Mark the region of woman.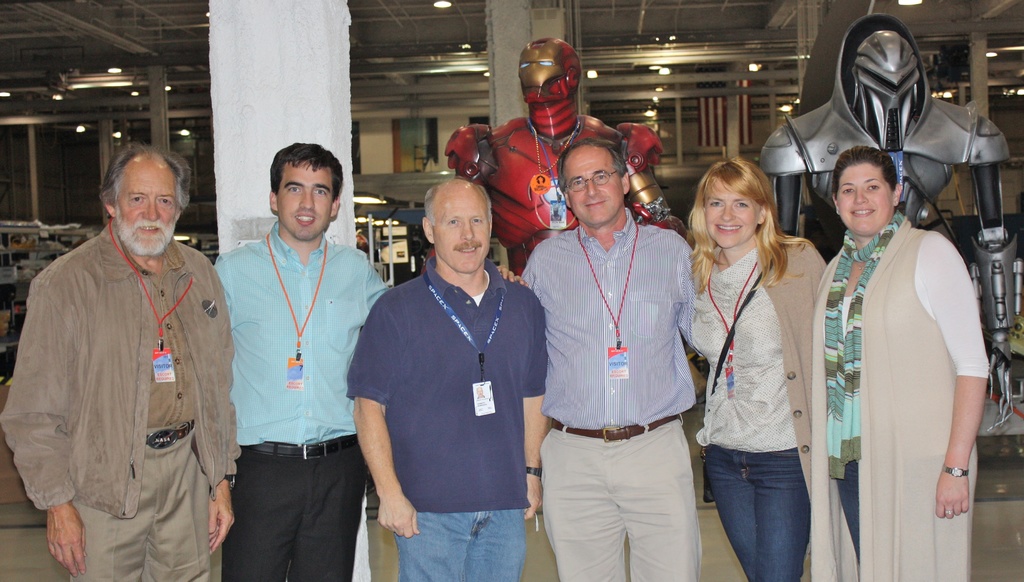
Region: [811, 150, 989, 581].
